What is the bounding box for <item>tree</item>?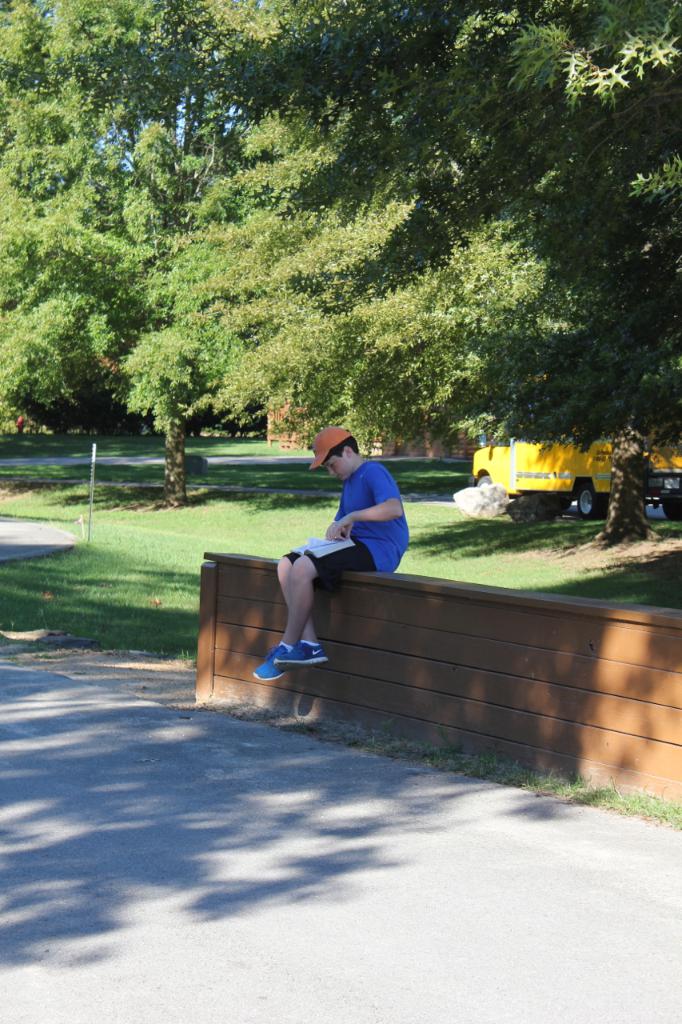
x1=30, y1=192, x2=136, y2=321.
